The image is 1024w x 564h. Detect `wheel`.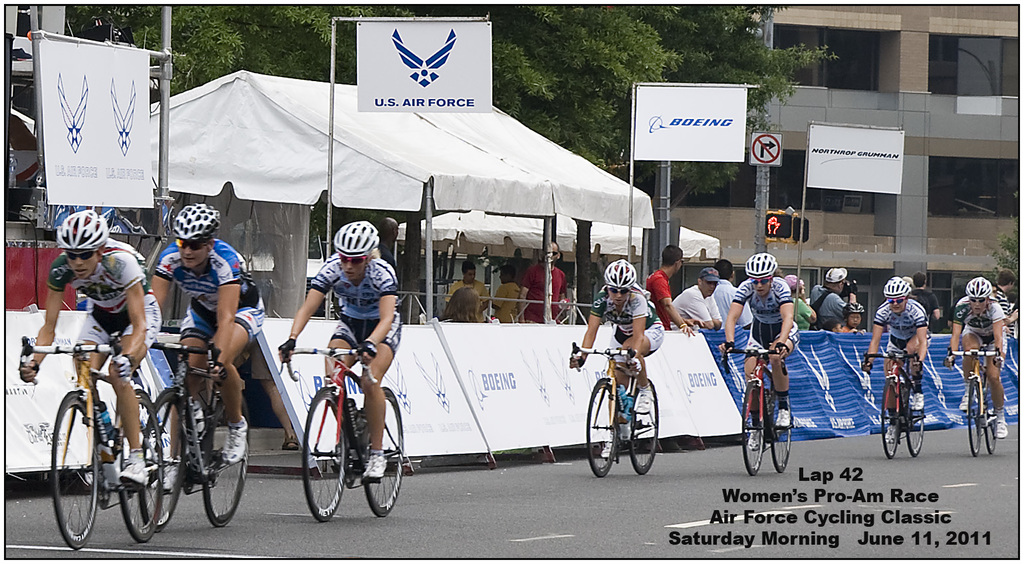
Detection: left=207, top=396, right=246, bottom=523.
